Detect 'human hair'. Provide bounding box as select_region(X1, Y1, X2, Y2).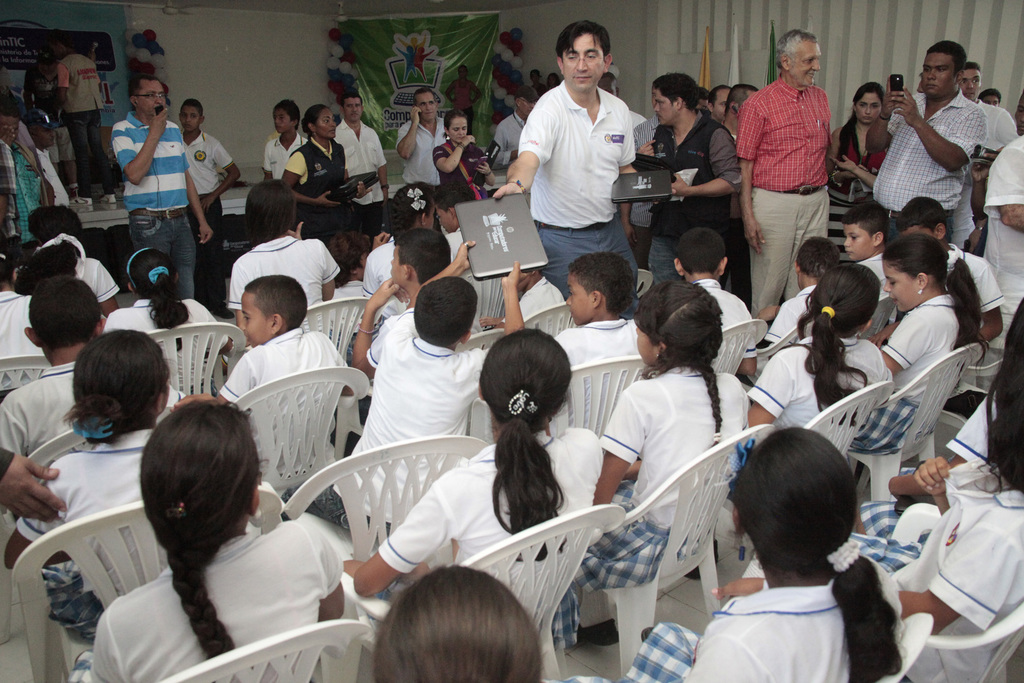
select_region(47, 29, 70, 49).
